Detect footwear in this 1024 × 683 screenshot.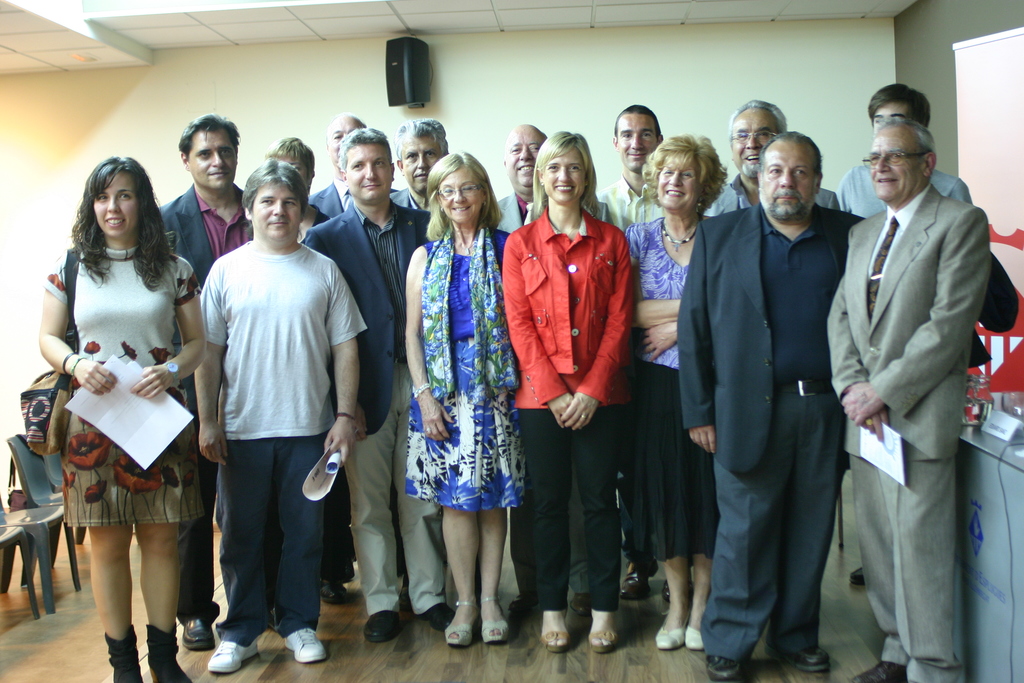
Detection: box(147, 620, 195, 682).
